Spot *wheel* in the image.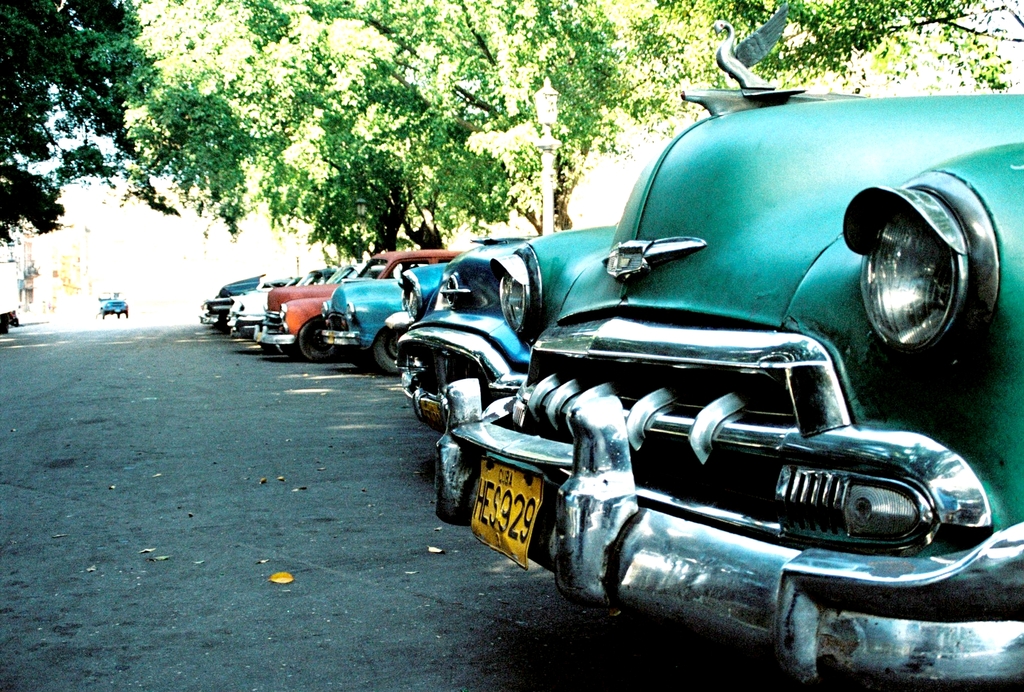
*wheel* found at bbox=[348, 343, 376, 371].
